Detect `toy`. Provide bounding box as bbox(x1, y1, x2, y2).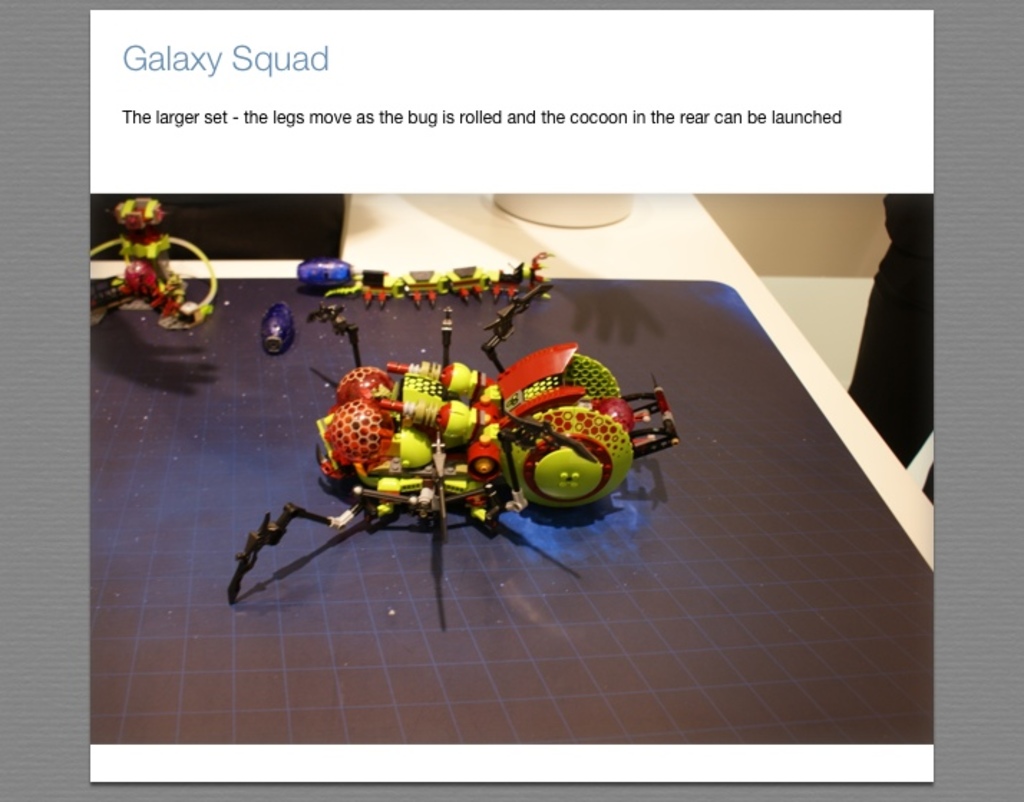
bbox(224, 280, 680, 607).
